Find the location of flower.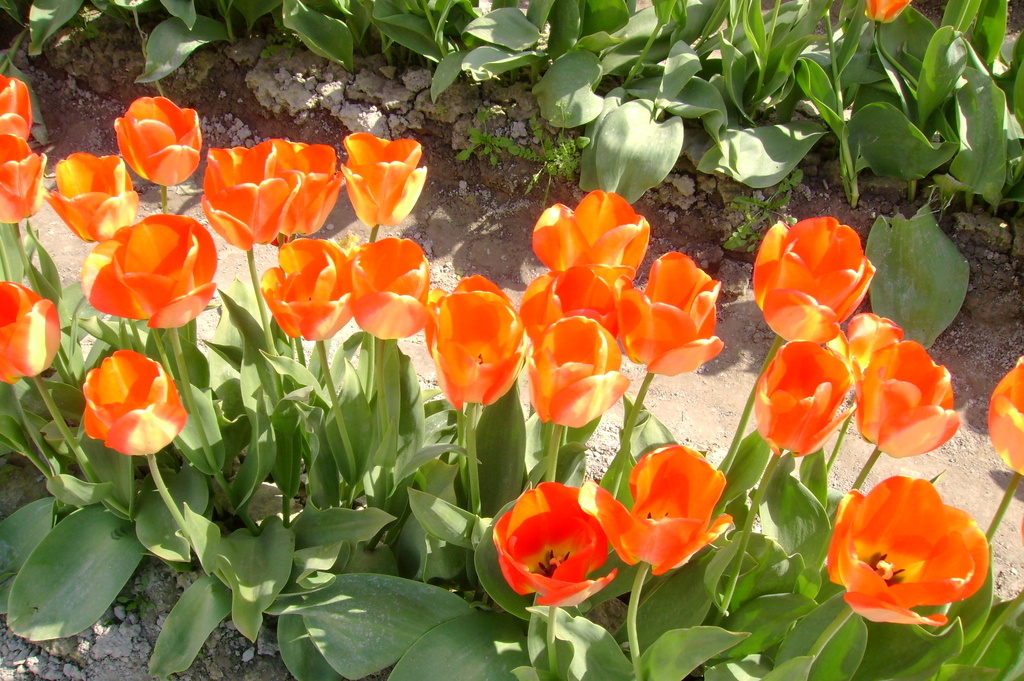
Location: bbox(856, 336, 959, 461).
